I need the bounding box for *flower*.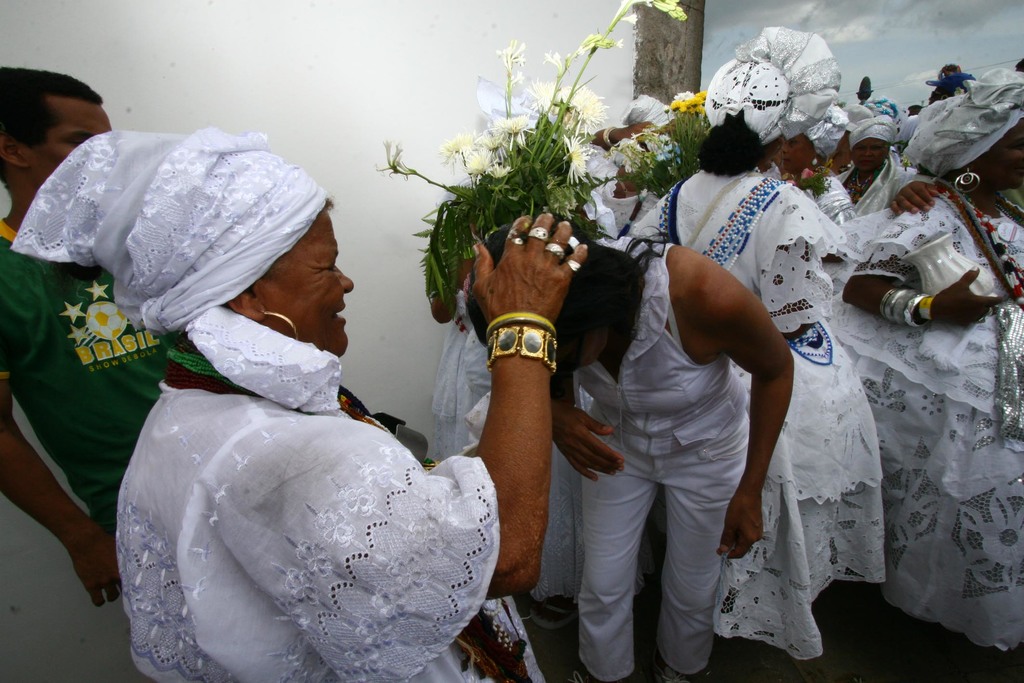
Here it is: [x1=559, y1=83, x2=604, y2=126].
